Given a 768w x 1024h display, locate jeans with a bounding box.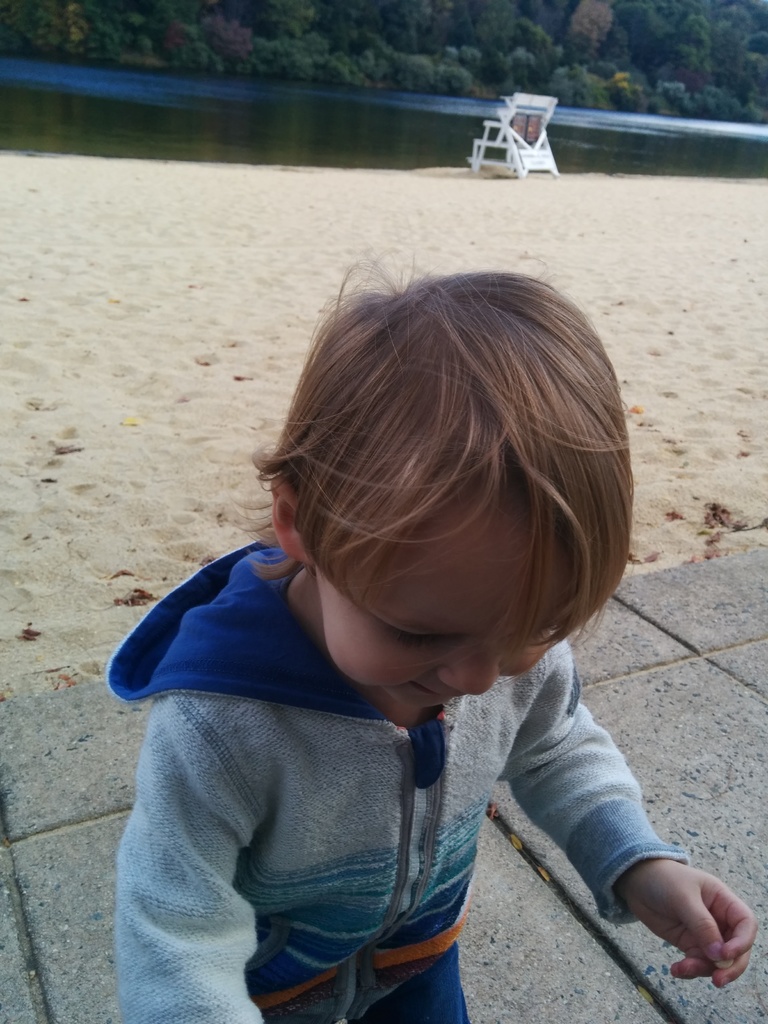
Located: <bbox>359, 941, 471, 1023</bbox>.
